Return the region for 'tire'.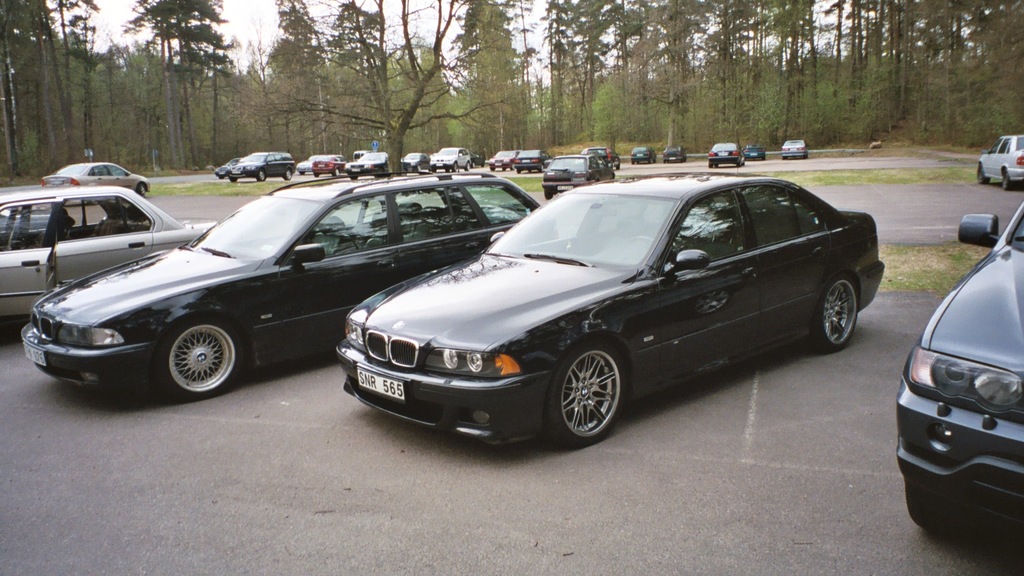
x1=803 y1=270 x2=867 y2=350.
